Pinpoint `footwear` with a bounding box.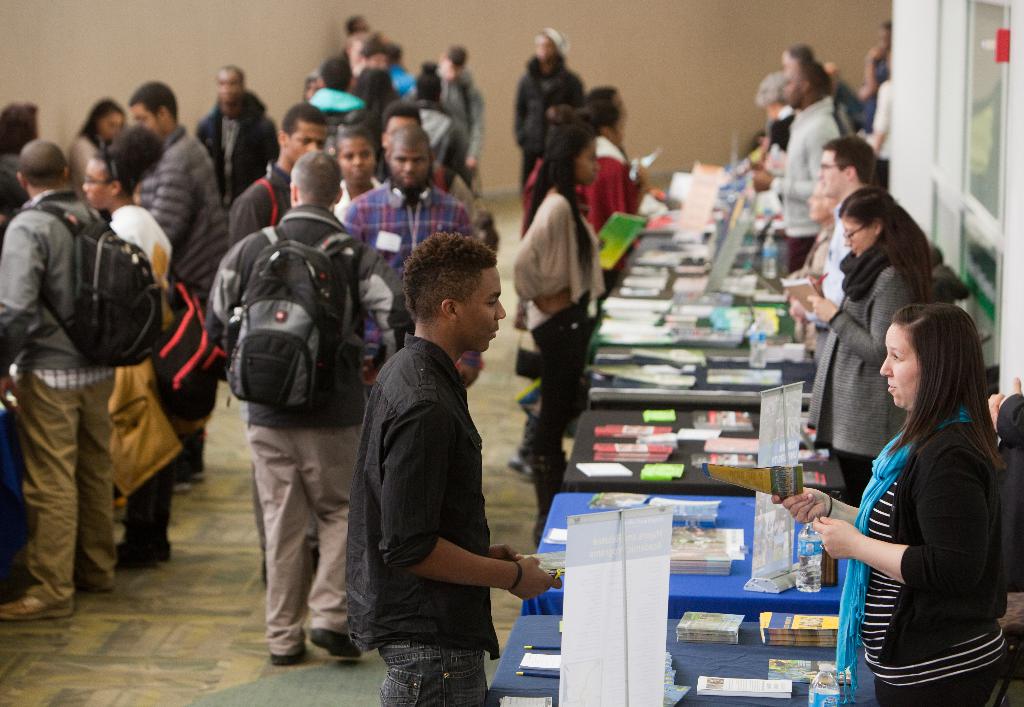
0 589 75 618.
